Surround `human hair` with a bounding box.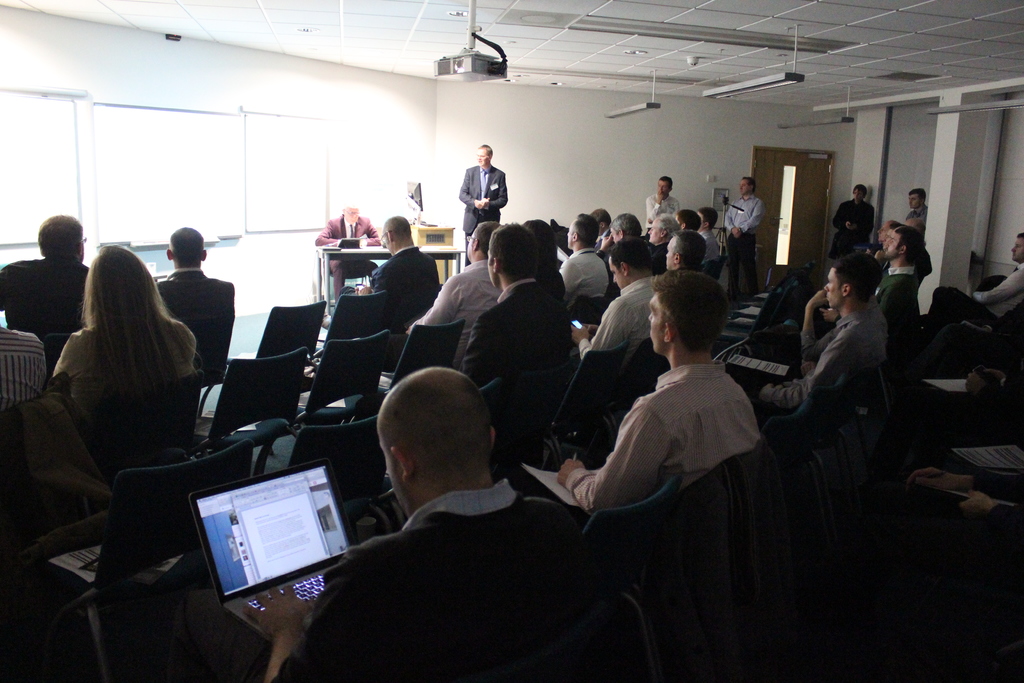
rect(79, 242, 205, 411).
